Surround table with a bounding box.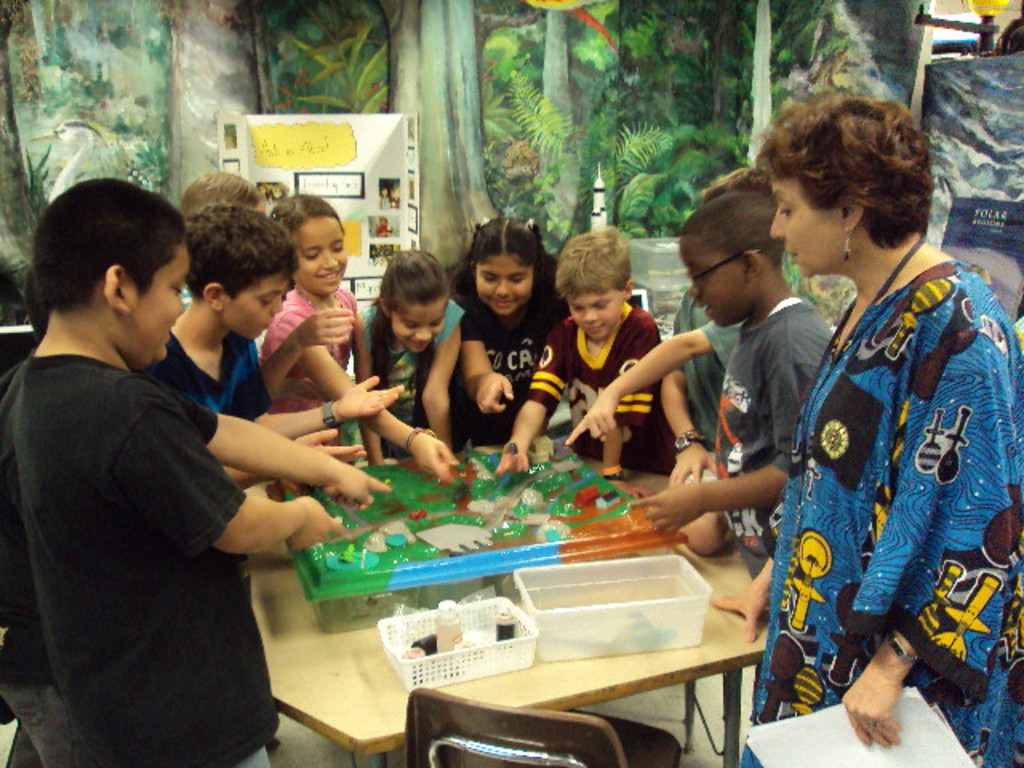
270:482:786:746.
